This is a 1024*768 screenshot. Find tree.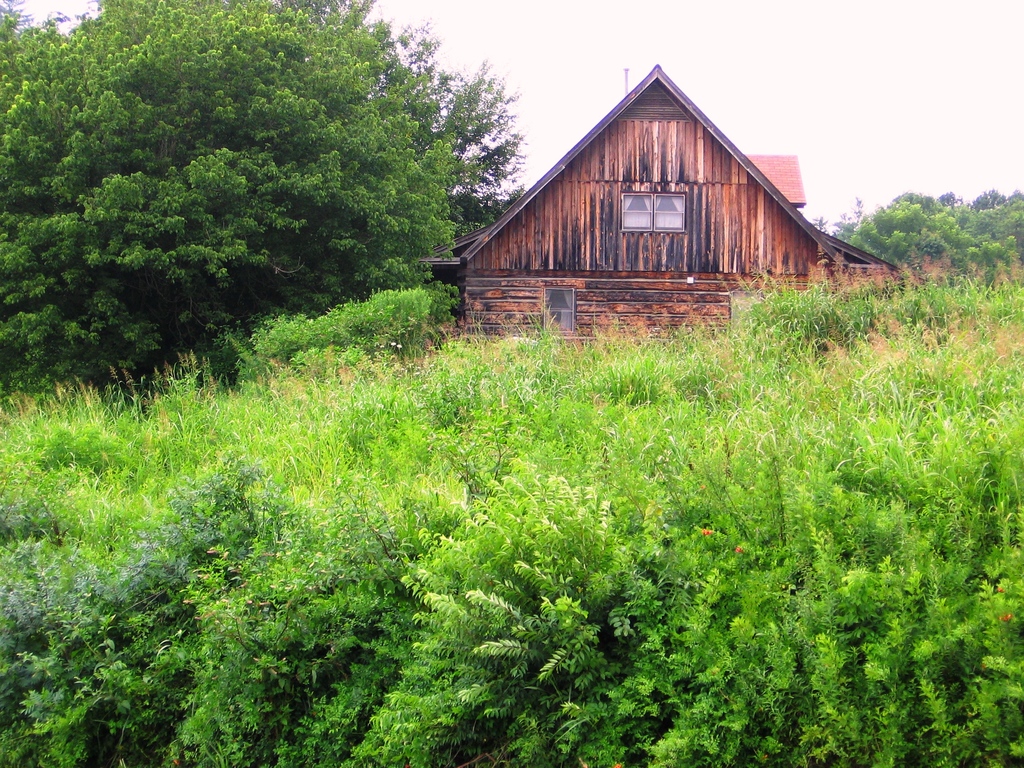
Bounding box: (0, 0, 459, 399).
